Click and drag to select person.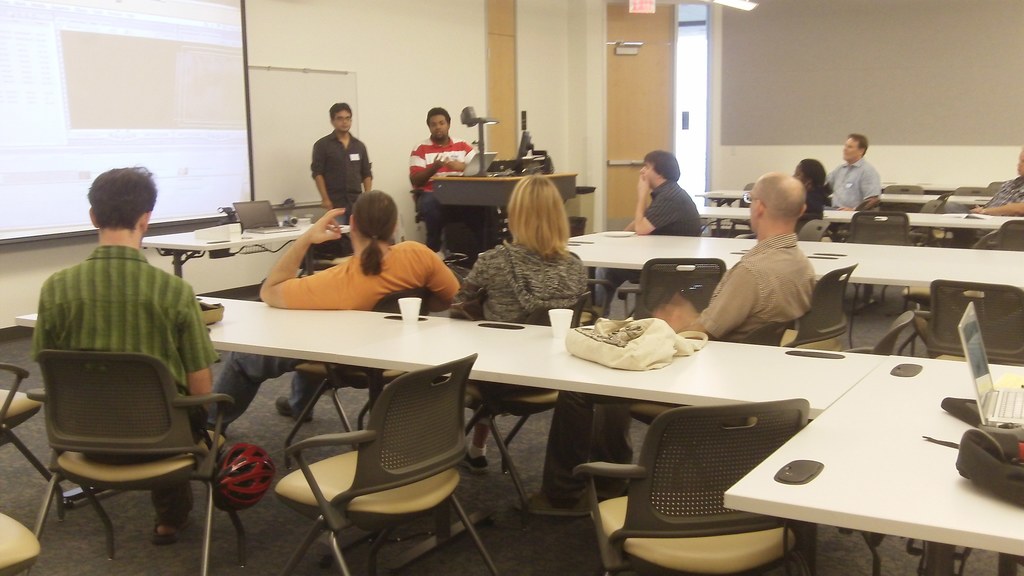
Selection: Rect(788, 156, 833, 238).
